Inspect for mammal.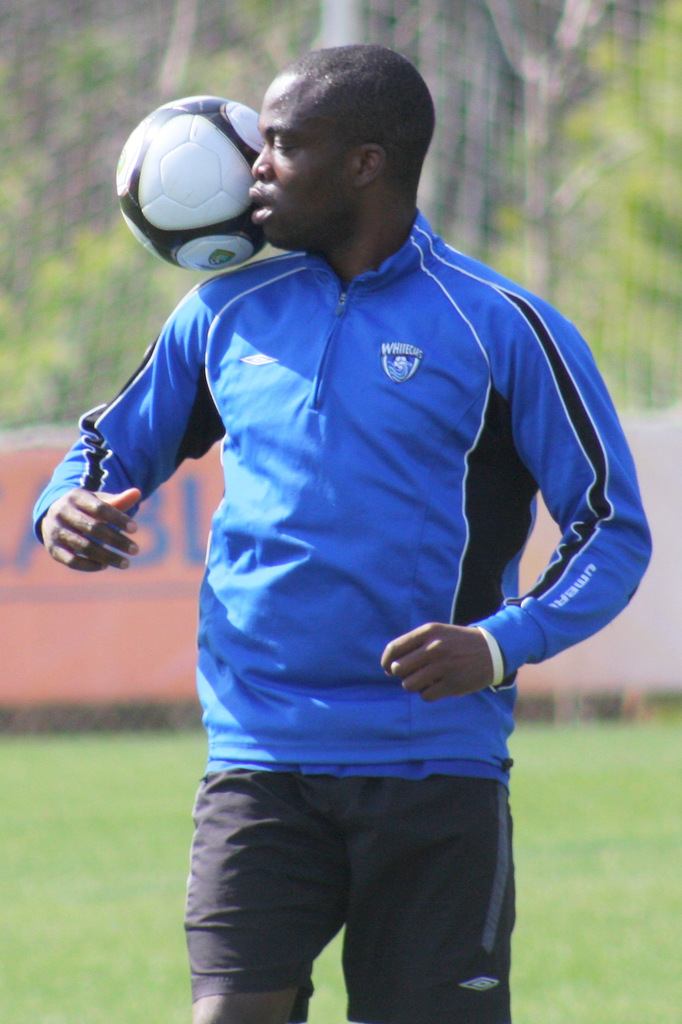
Inspection: <bbox>28, 44, 652, 1023</bbox>.
